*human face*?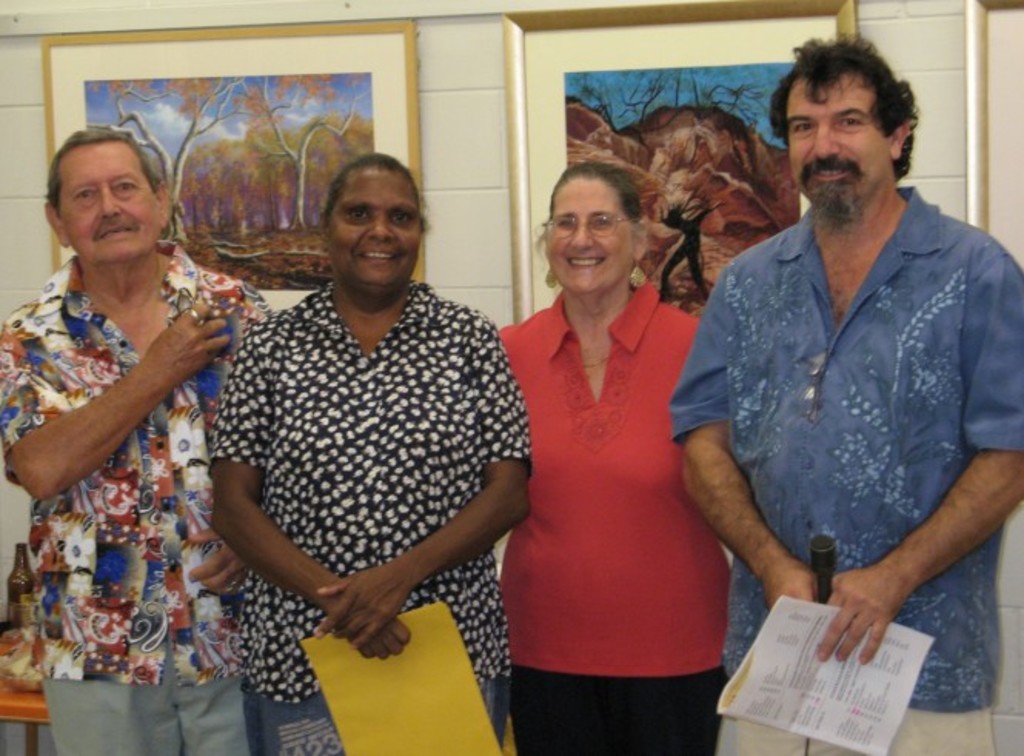
detection(59, 139, 163, 257)
